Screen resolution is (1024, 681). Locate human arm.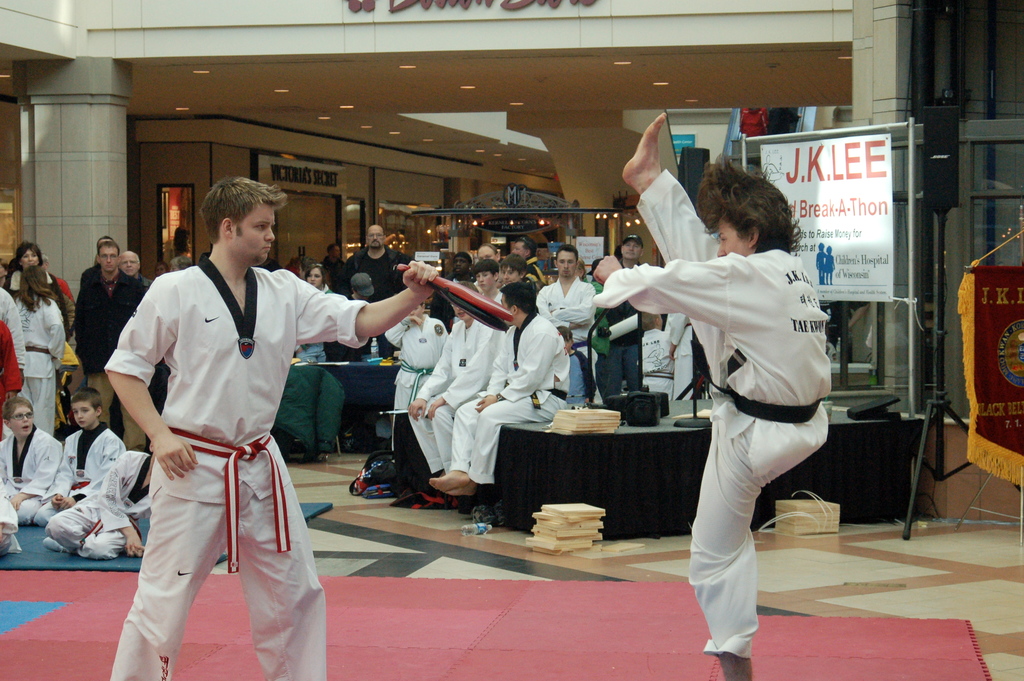
box(92, 449, 150, 559).
